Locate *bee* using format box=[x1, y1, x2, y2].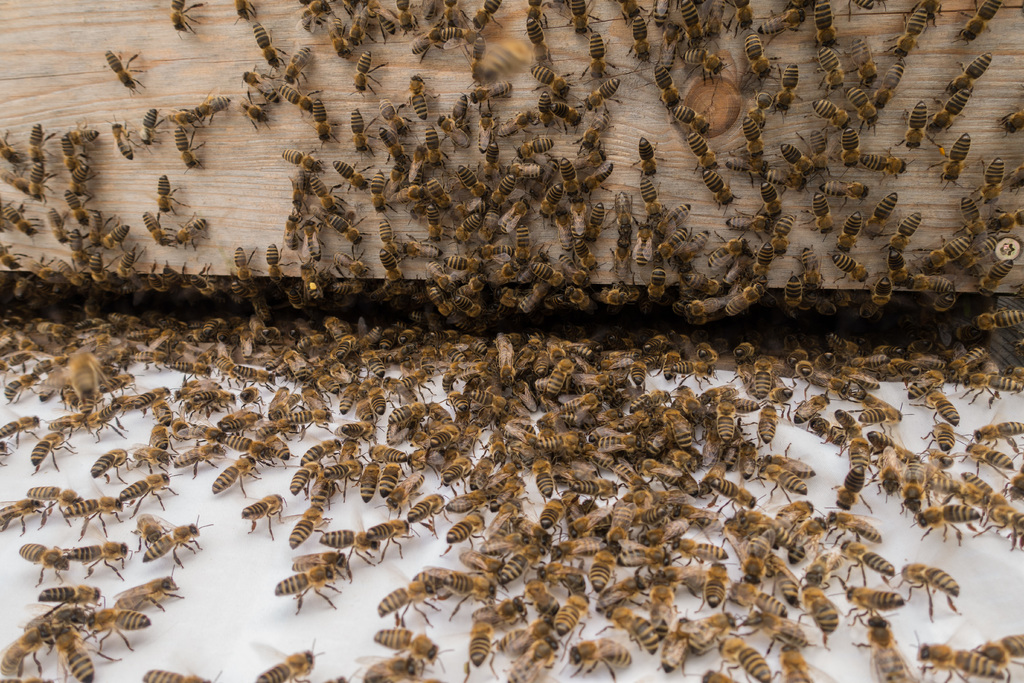
box=[117, 247, 138, 279].
